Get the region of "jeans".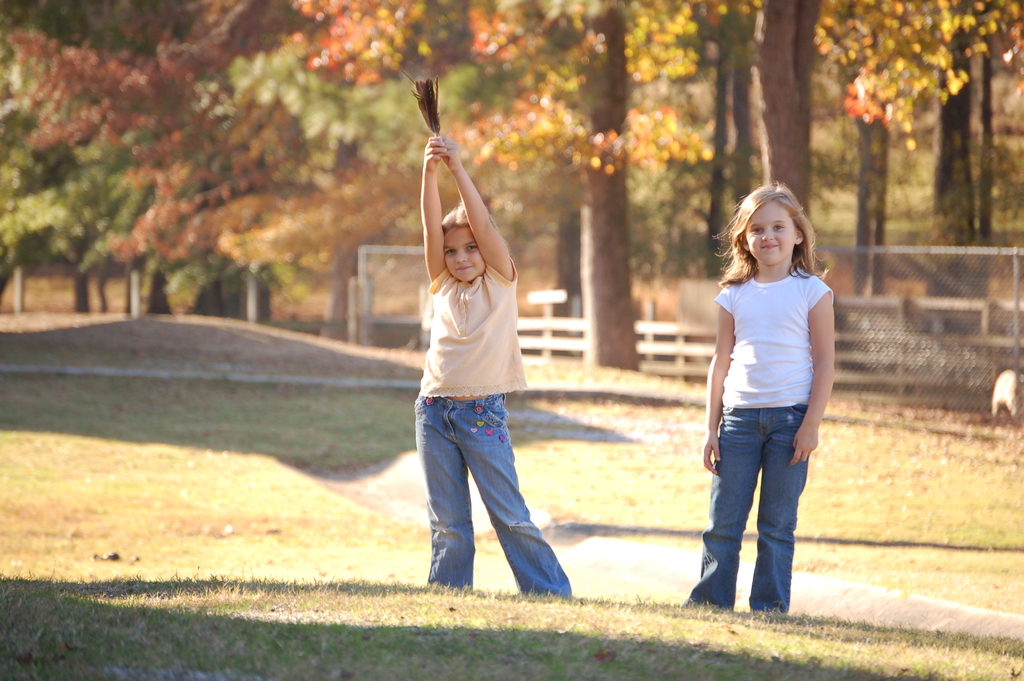
{"x1": 705, "y1": 402, "x2": 820, "y2": 624}.
